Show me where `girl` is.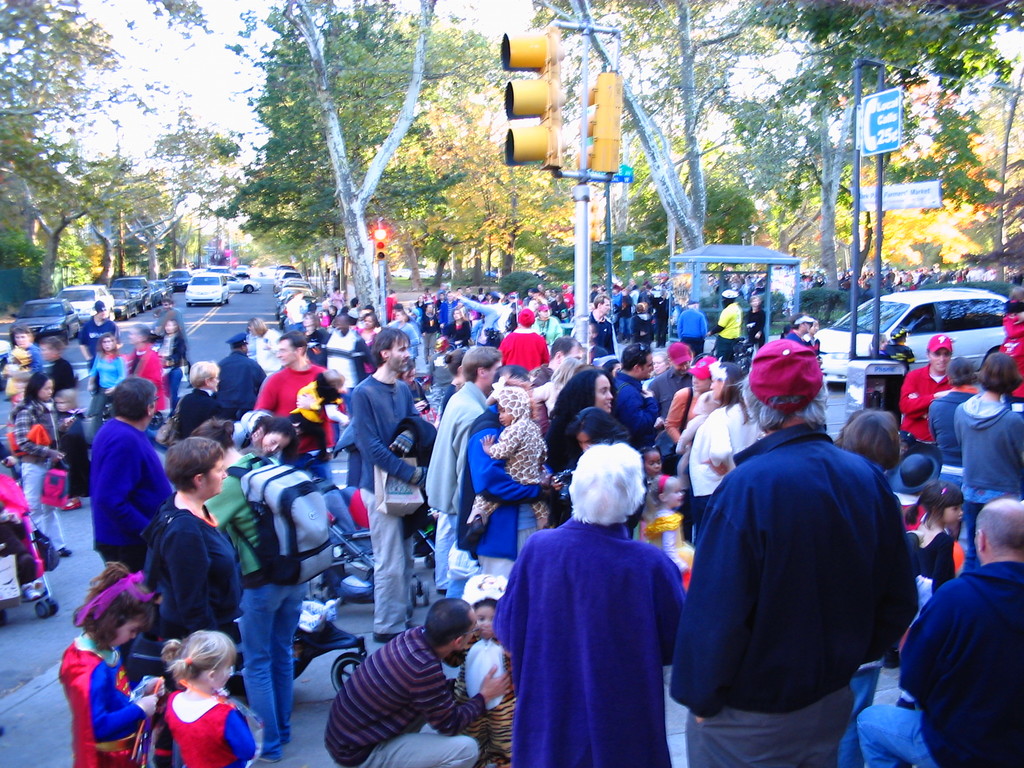
`girl` is at (x1=86, y1=333, x2=129, y2=429).
